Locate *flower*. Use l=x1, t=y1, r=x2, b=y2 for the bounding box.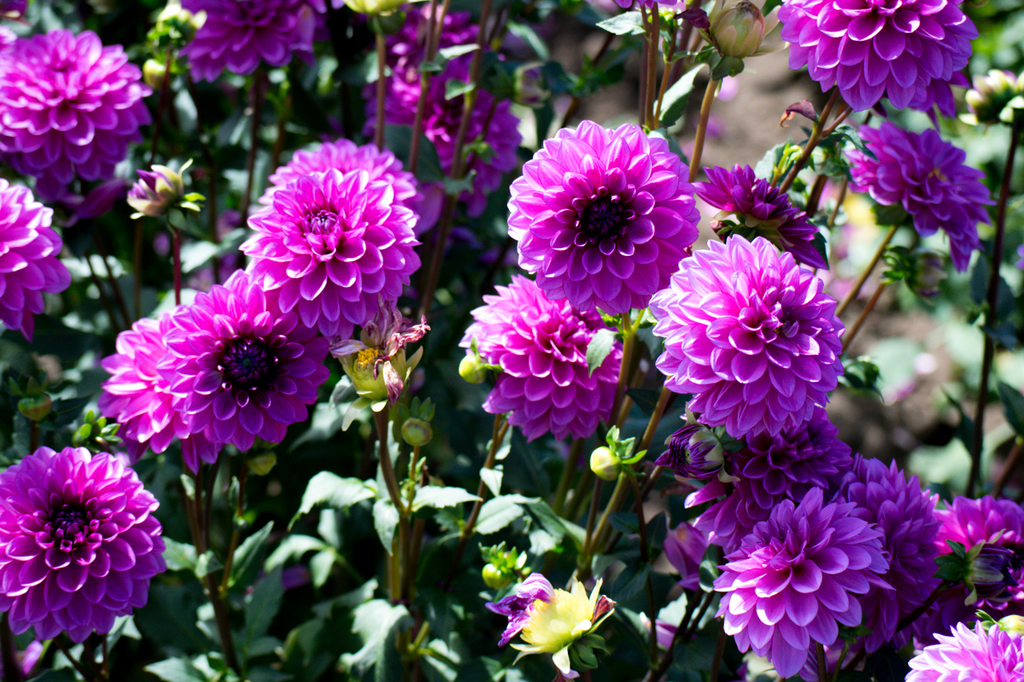
l=933, t=493, r=1023, b=615.
